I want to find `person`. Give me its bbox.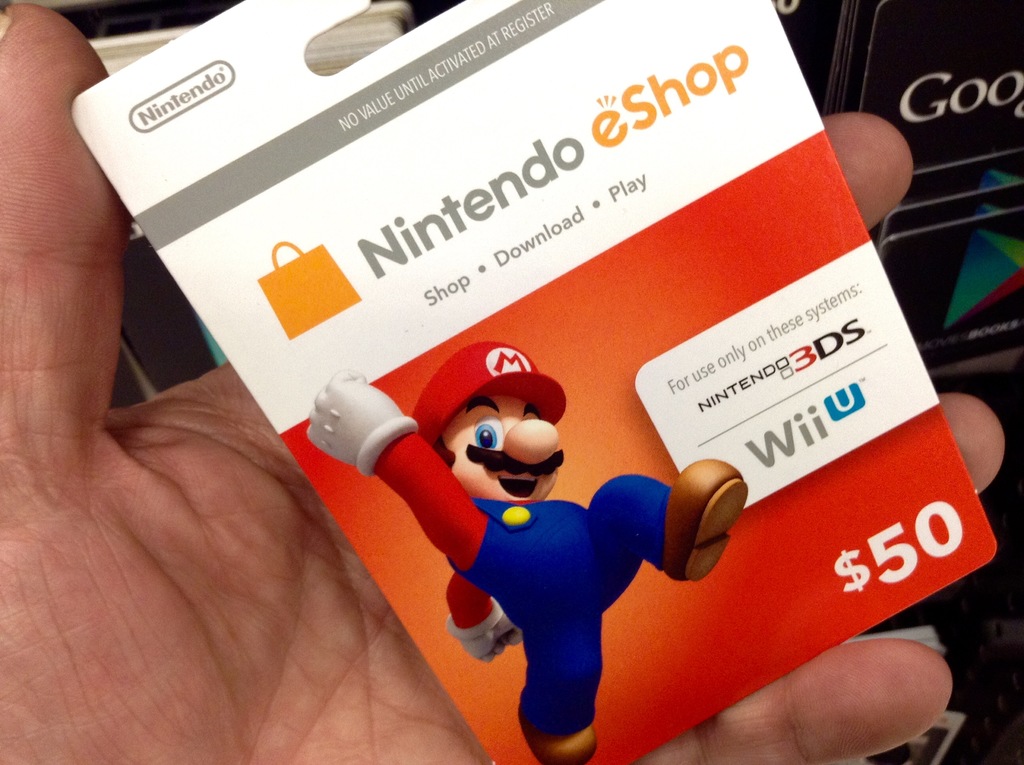
region(358, 293, 702, 743).
